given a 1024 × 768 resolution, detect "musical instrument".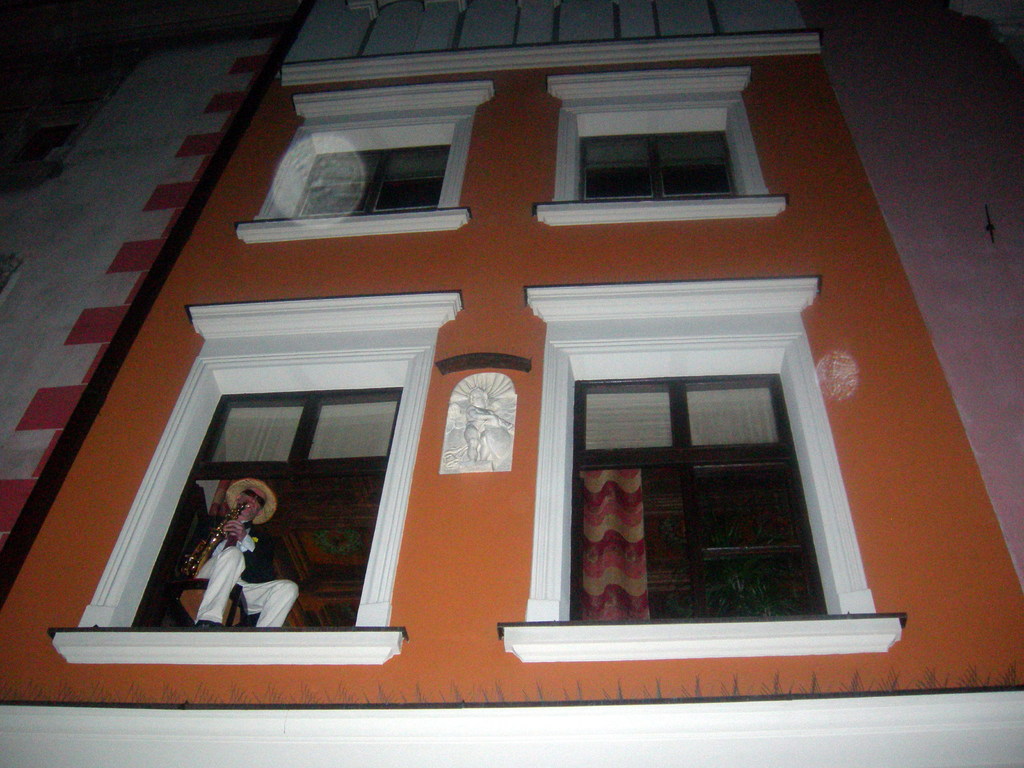
{"x1": 176, "y1": 499, "x2": 248, "y2": 582}.
